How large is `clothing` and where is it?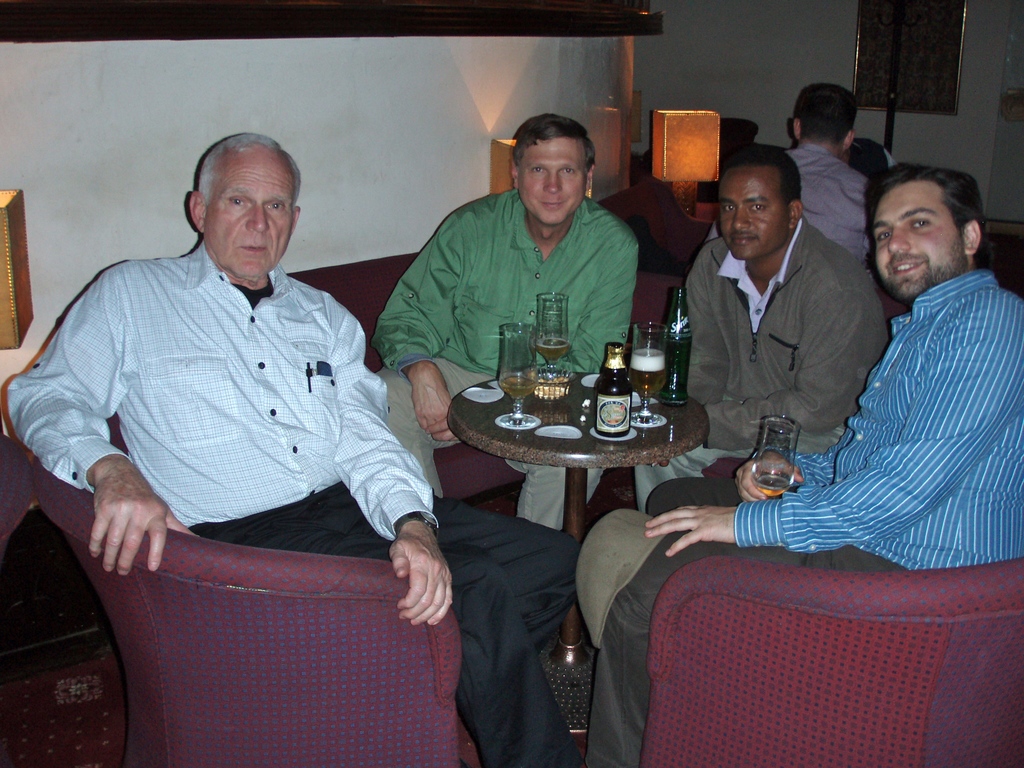
Bounding box: 626, 216, 853, 467.
